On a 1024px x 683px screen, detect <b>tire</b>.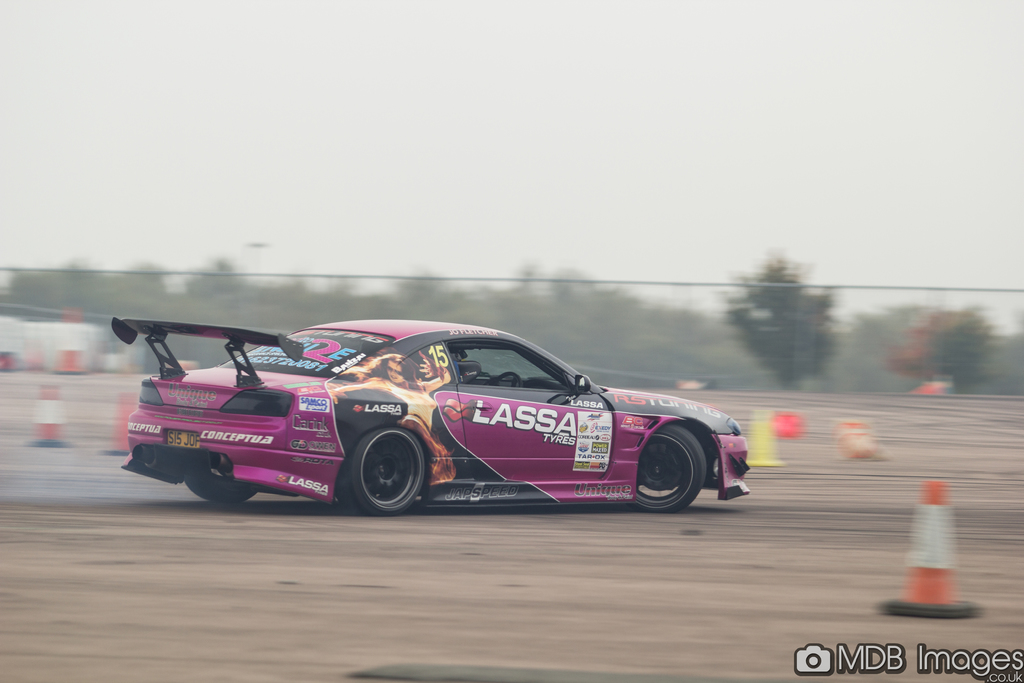
<region>185, 477, 255, 502</region>.
